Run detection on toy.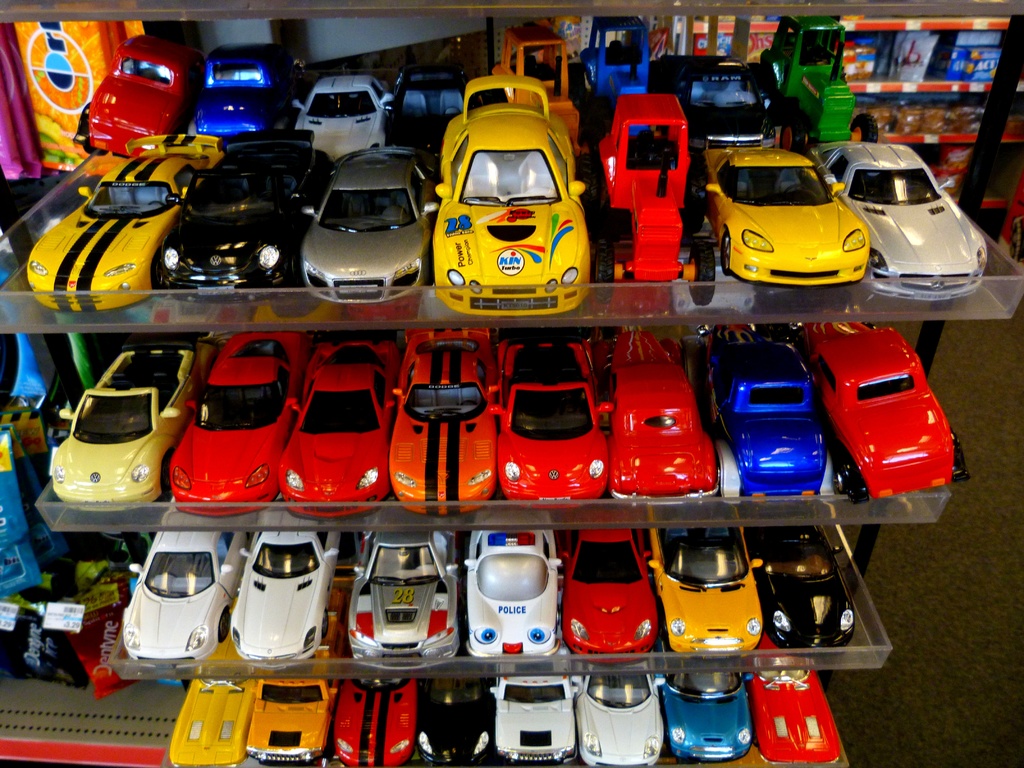
Result: bbox=[16, 132, 225, 316].
